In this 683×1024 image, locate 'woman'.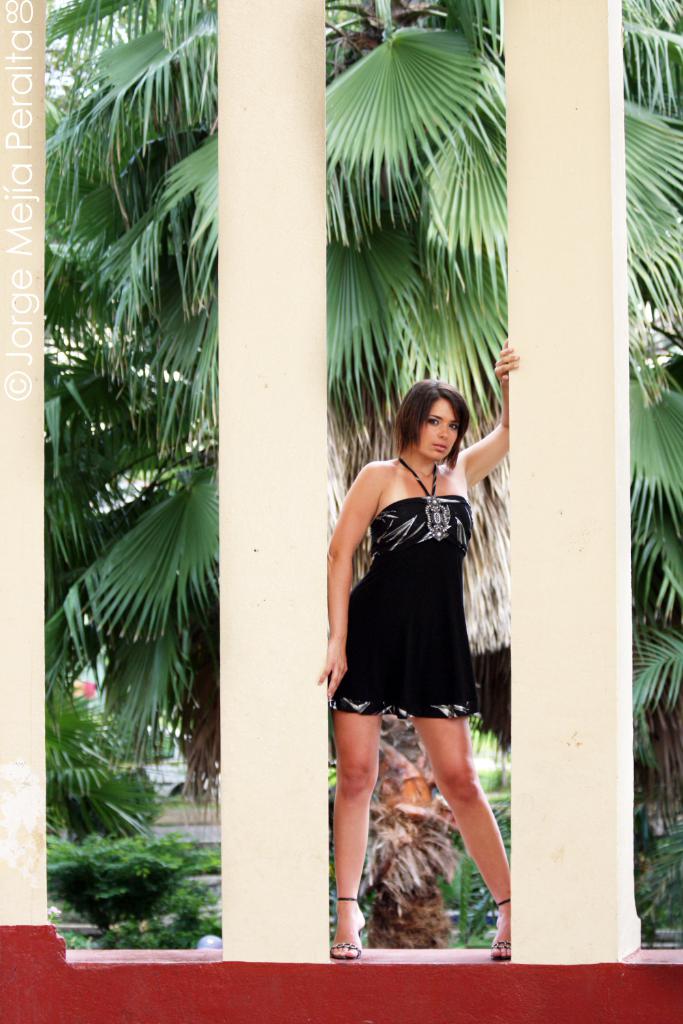
Bounding box: {"left": 321, "top": 362, "right": 512, "bottom": 907}.
